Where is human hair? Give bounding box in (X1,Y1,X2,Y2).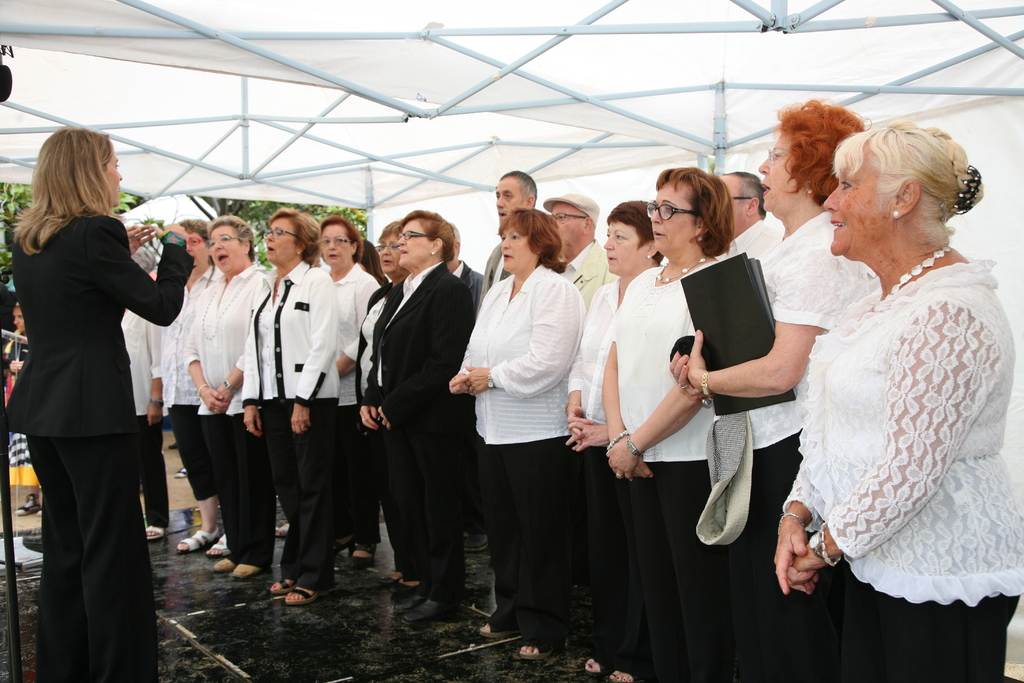
(655,165,735,258).
